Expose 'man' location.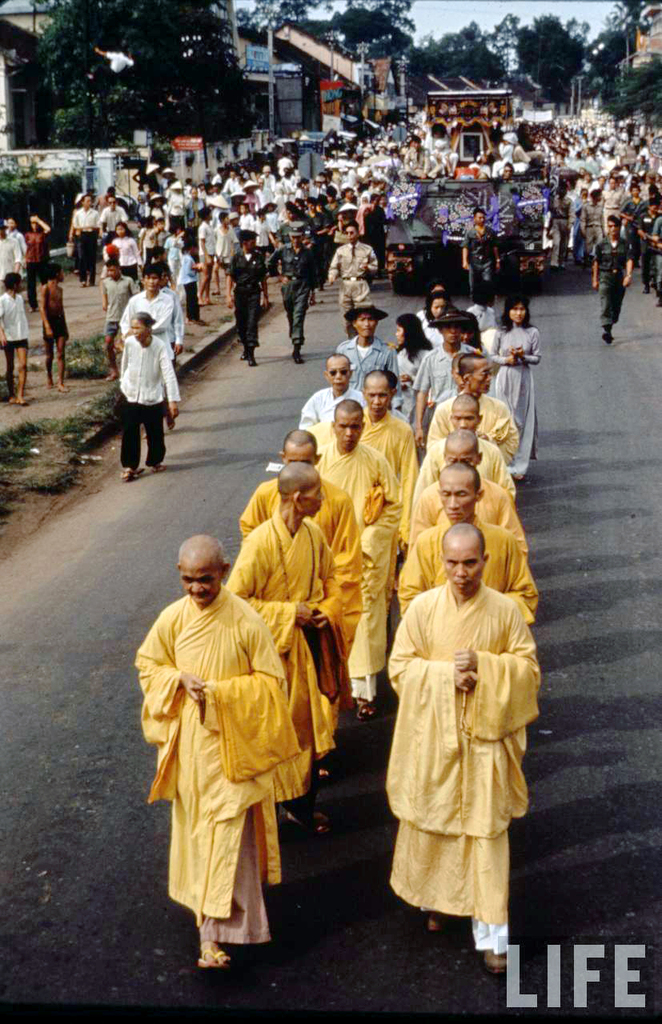
Exposed at left=39, top=263, right=75, bottom=396.
